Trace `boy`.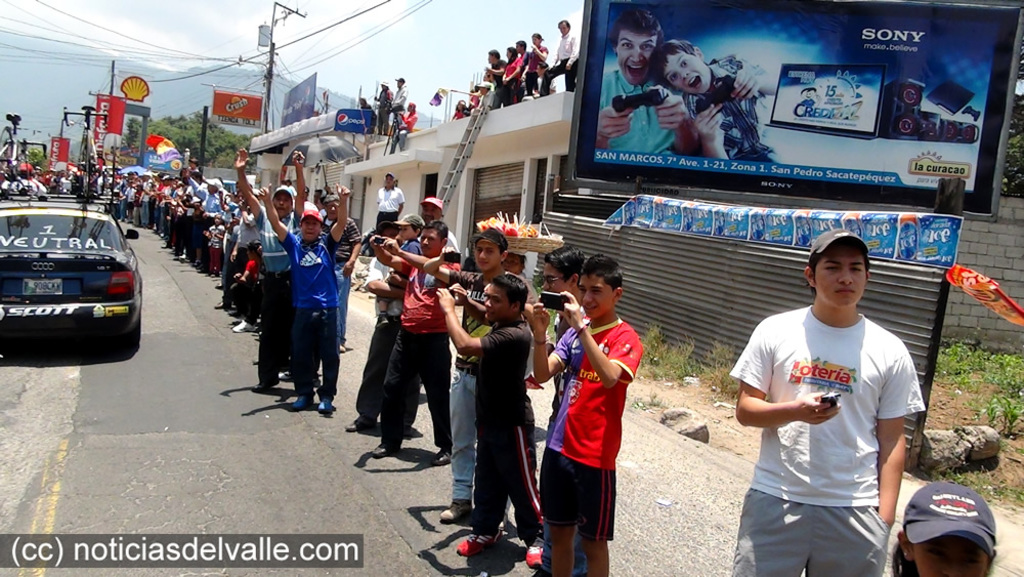
Traced to box=[522, 260, 655, 576].
